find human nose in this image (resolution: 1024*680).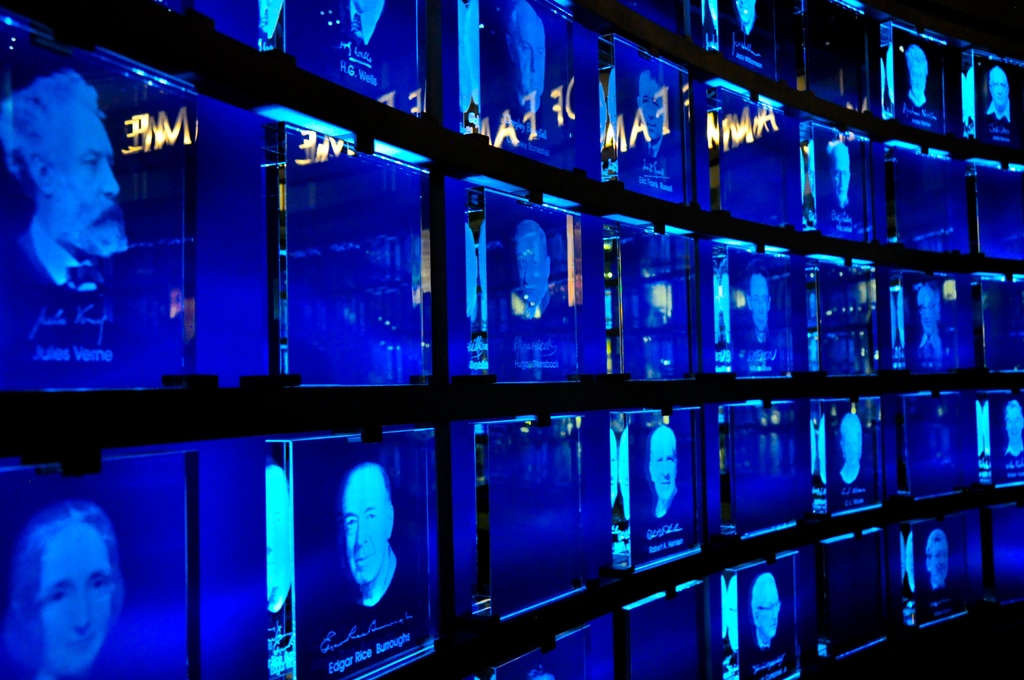
(355,520,368,547).
